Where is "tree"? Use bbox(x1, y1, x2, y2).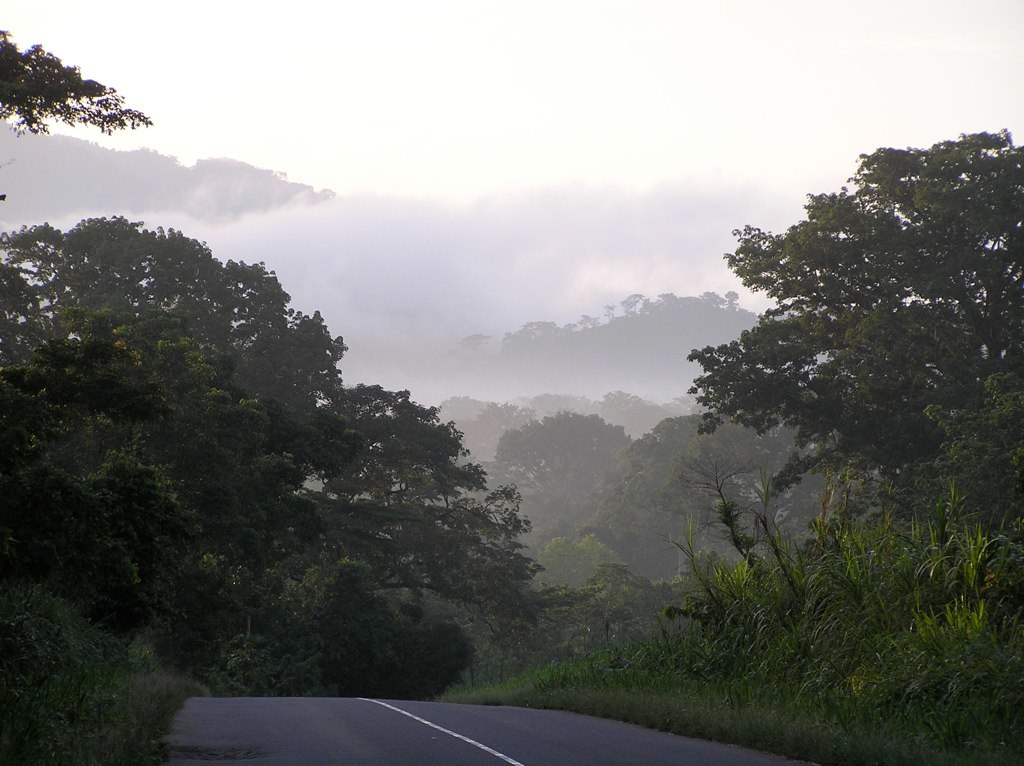
bbox(0, 215, 552, 641).
